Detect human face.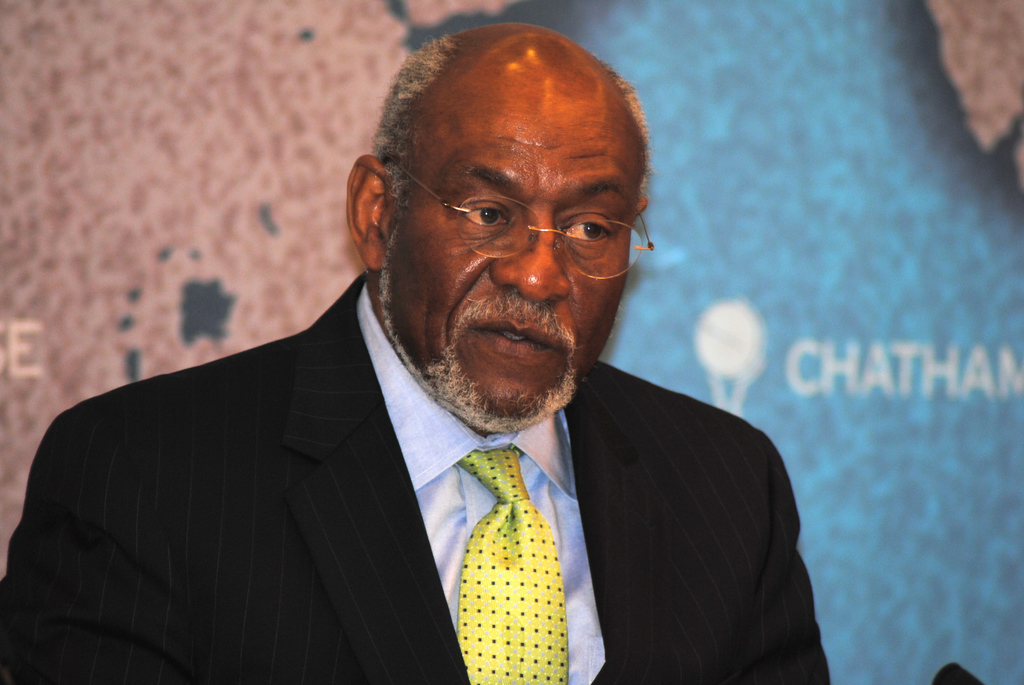
Detected at [382, 59, 643, 430].
